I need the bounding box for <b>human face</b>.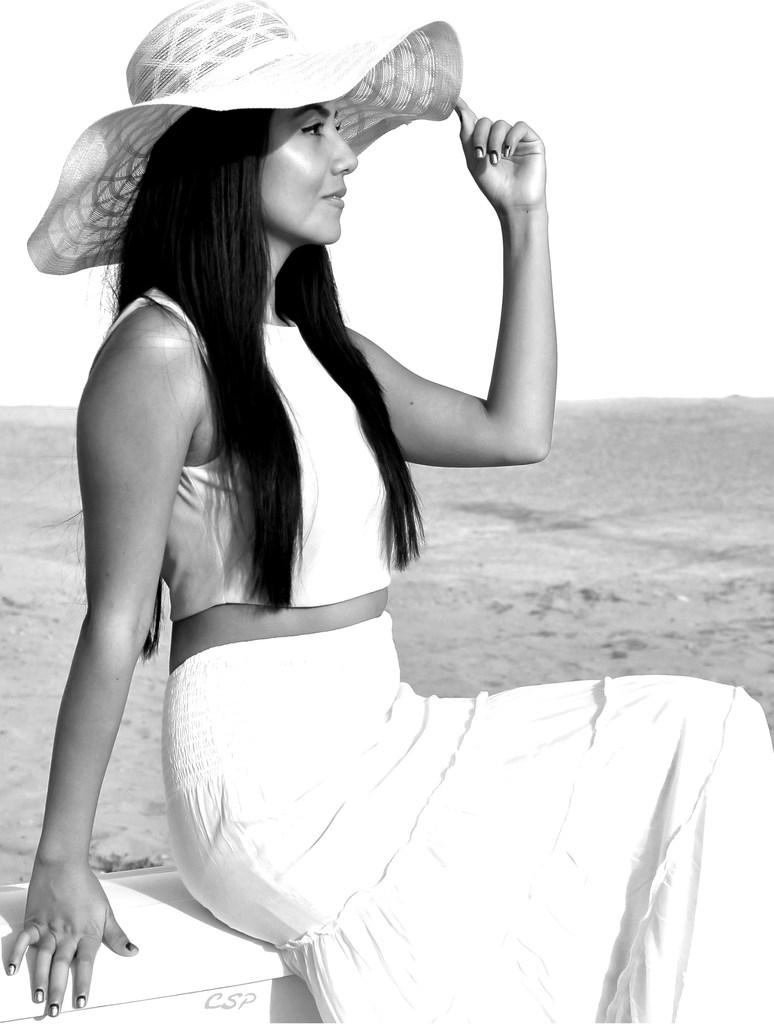
Here it is: rect(261, 102, 354, 244).
